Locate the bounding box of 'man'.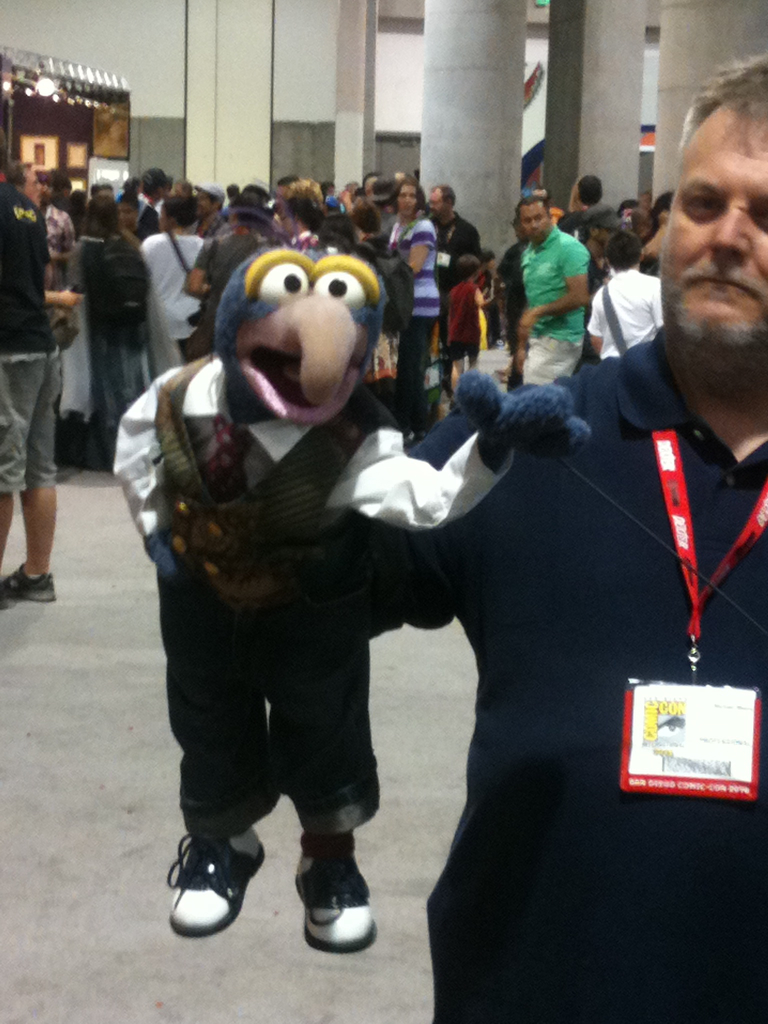
Bounding box: Rect(502, 183, 608, 370).
